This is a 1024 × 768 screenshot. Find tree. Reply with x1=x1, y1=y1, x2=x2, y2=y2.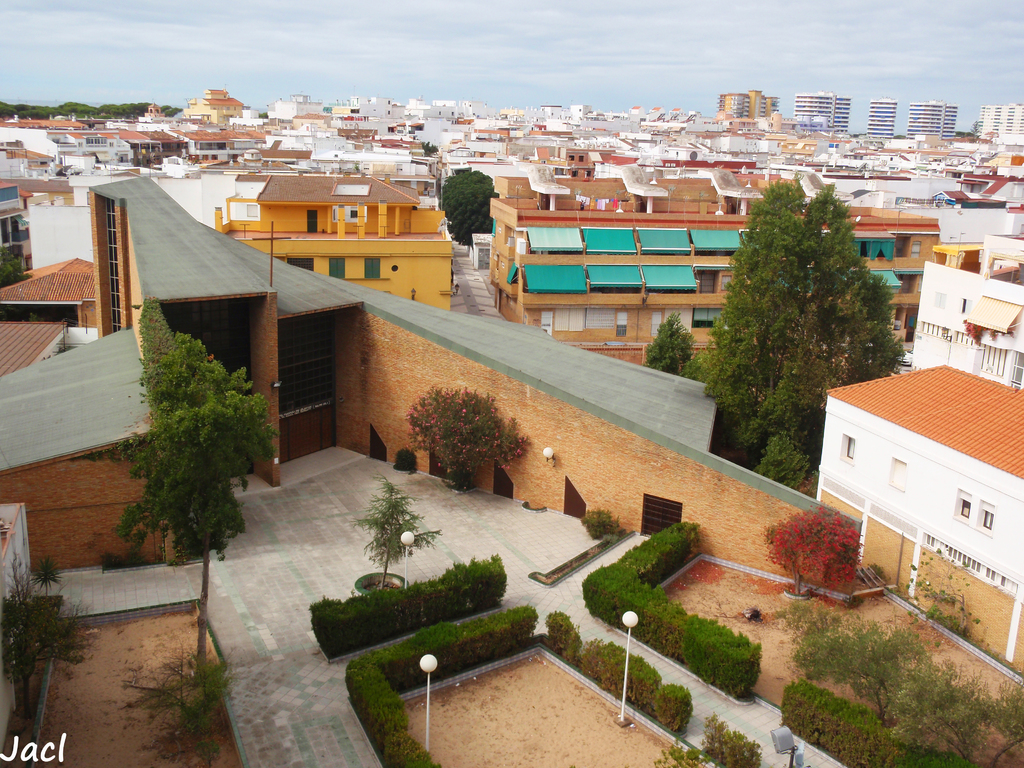
x1=415, y1=138, x2=442, y2=157.
